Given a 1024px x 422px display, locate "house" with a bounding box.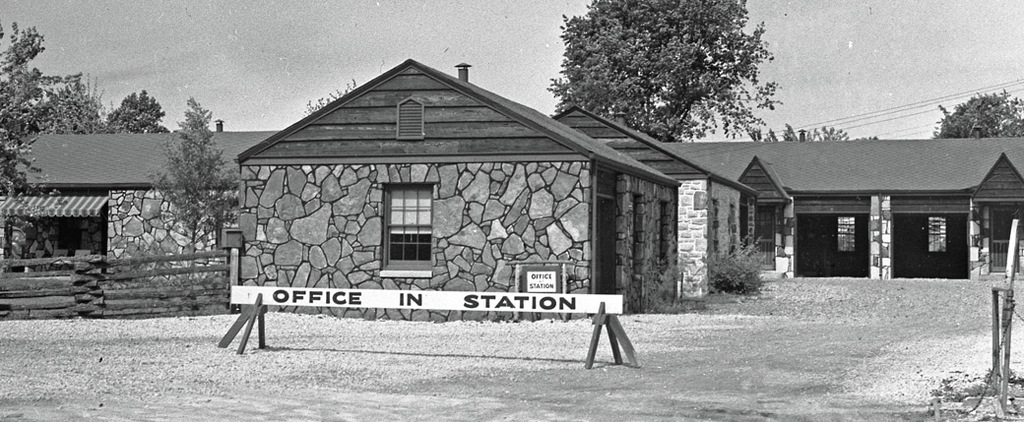
Located: BBox(562, 96, 756, 286).
